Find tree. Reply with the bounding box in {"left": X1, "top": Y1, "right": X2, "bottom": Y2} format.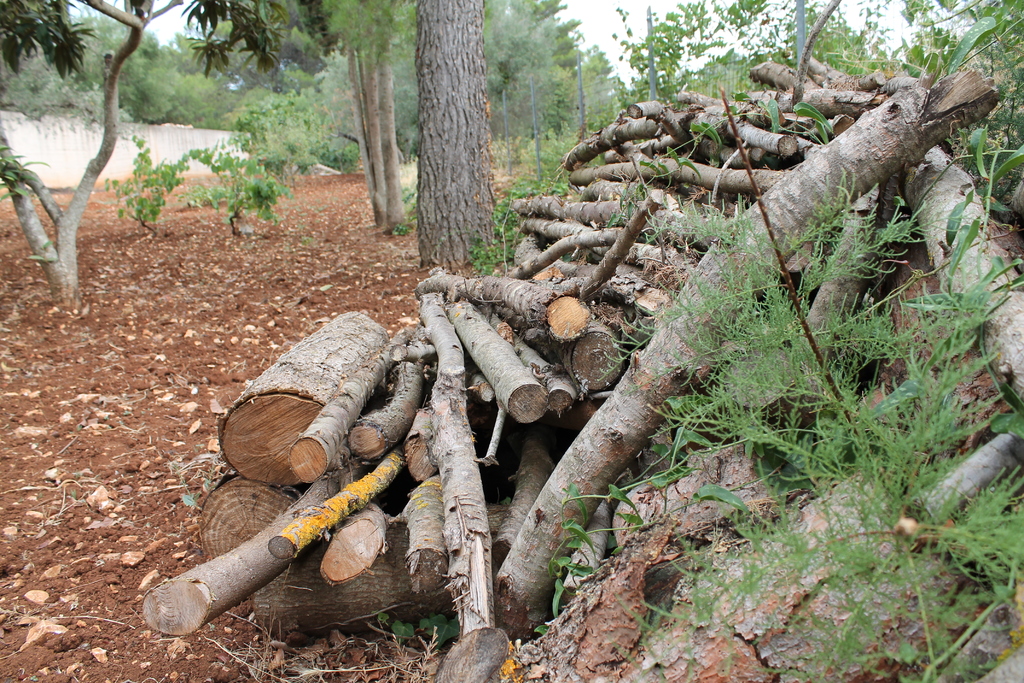
{"left": 414, "top": 0, "right": 504, "bottom": 272}.
